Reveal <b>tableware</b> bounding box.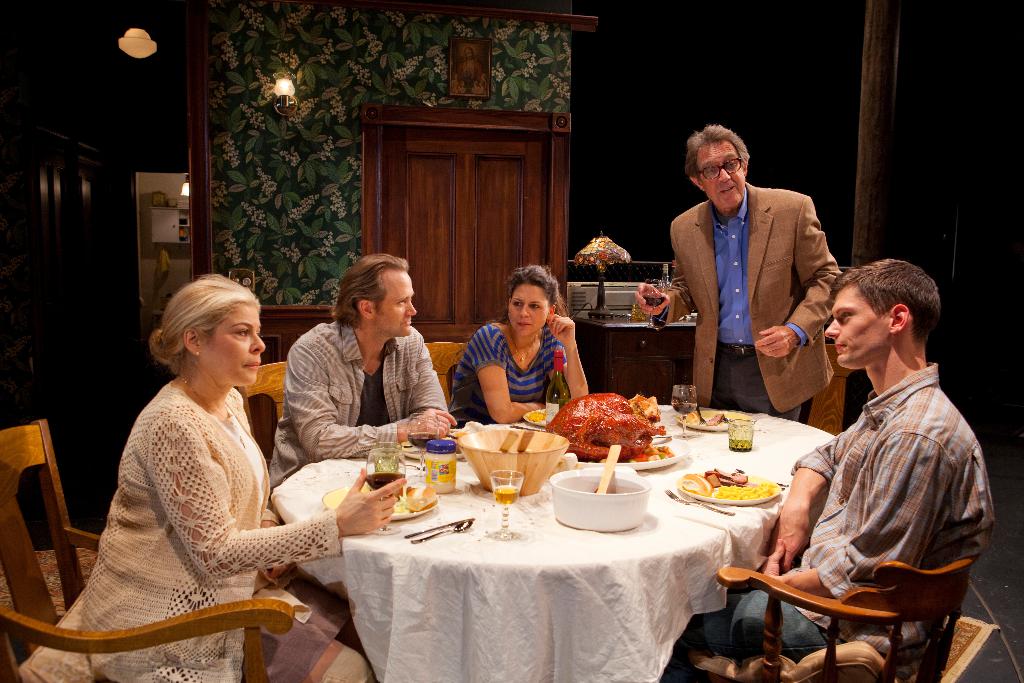
Revealed: (left=551, top=470, right=657, bottom=538).
